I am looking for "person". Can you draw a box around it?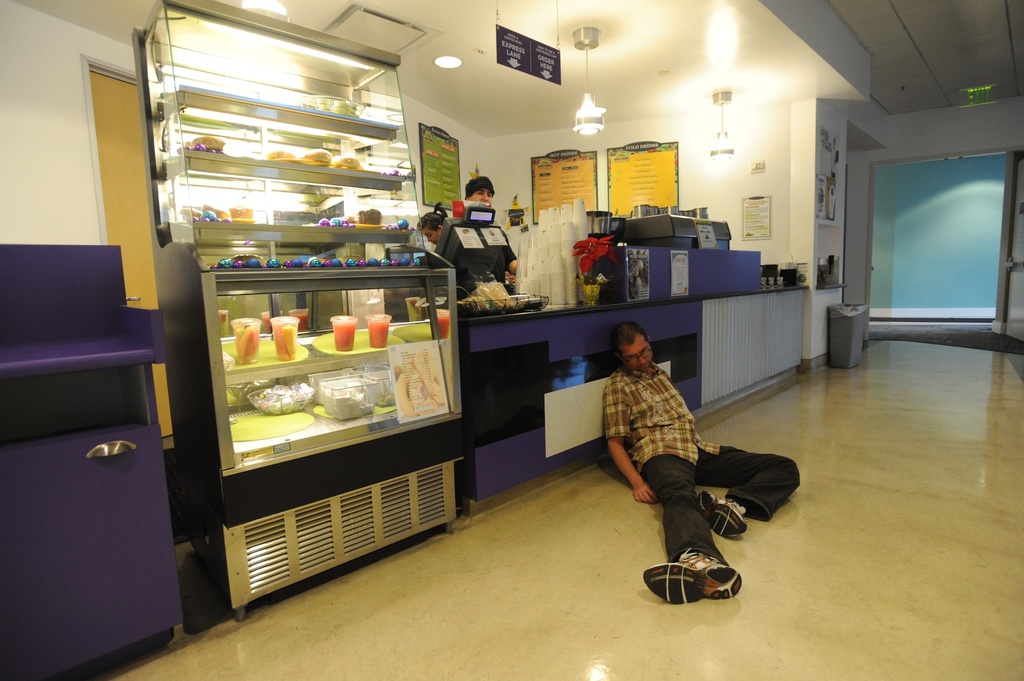
Sure, the bounding box is <bbox>416, 204, 448, 246</bbox>.
